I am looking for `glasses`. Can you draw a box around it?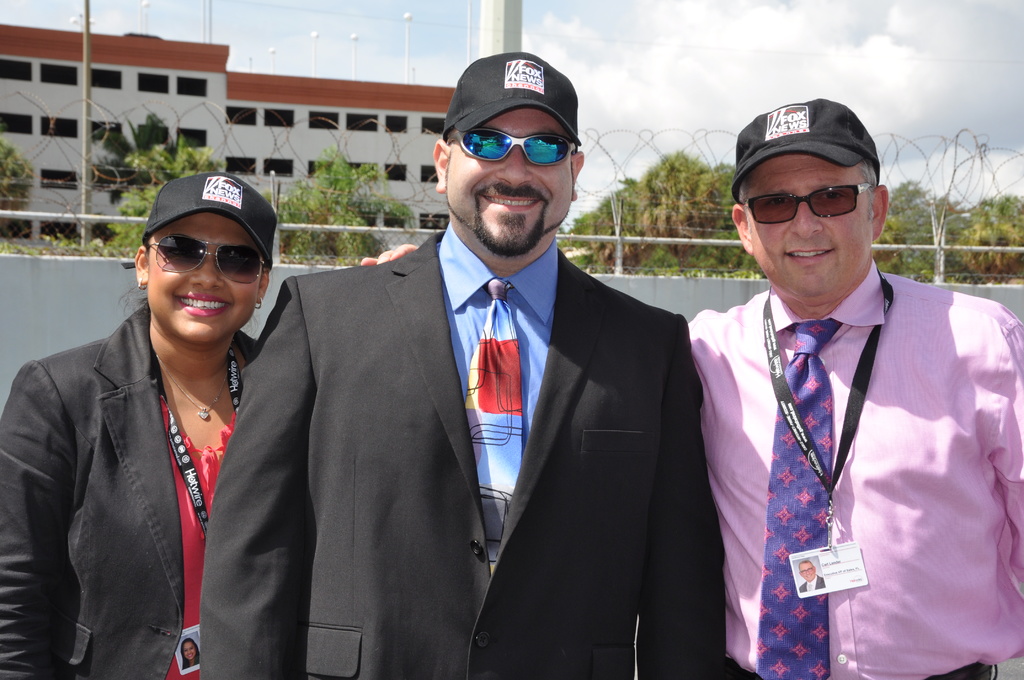
Sure, the bounding box is box(439, 122, 590, 169).
